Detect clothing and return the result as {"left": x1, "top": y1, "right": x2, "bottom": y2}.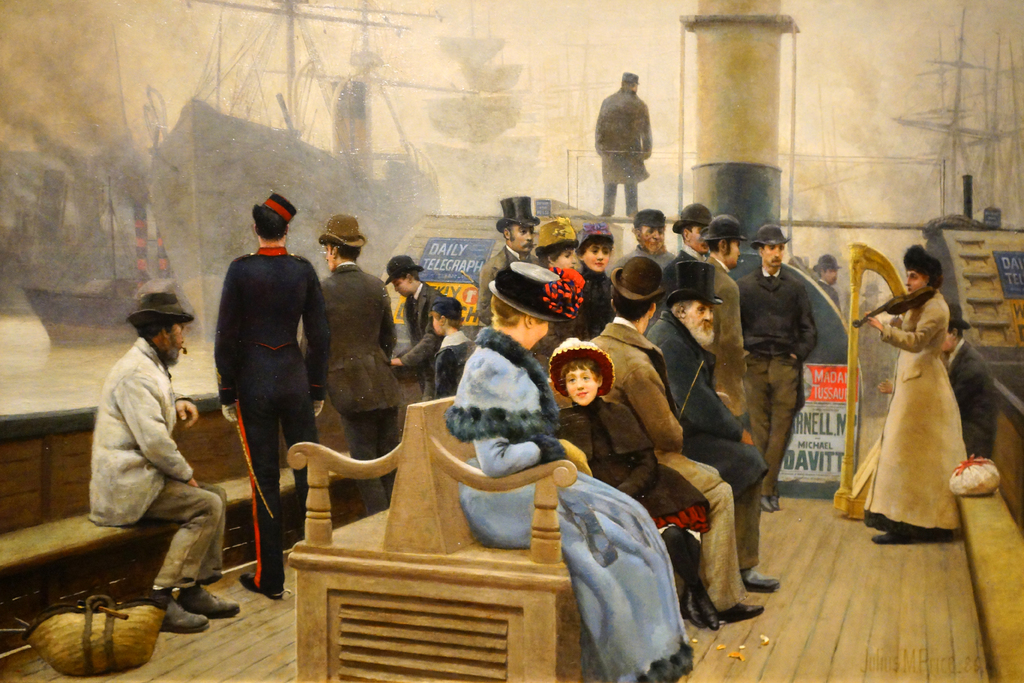
{"left": 87, "top": 336, "right": 226, "bottom": 601}.
